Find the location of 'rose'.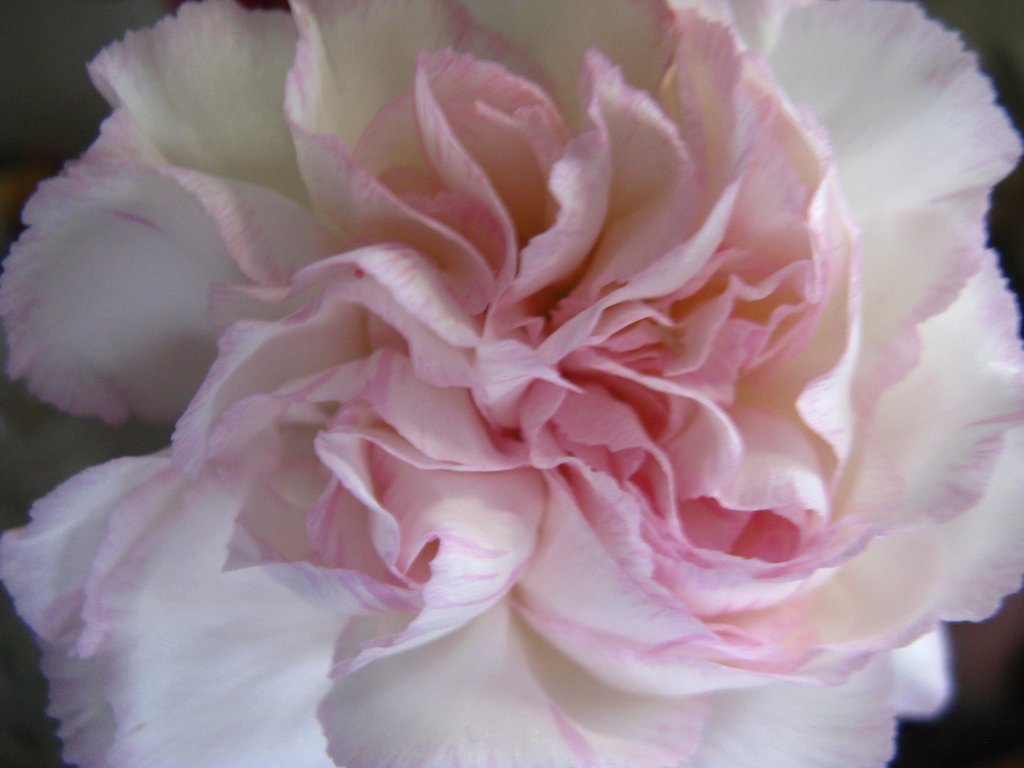
Location: (x1=0, y1=0, x2=1023, y2=767).
